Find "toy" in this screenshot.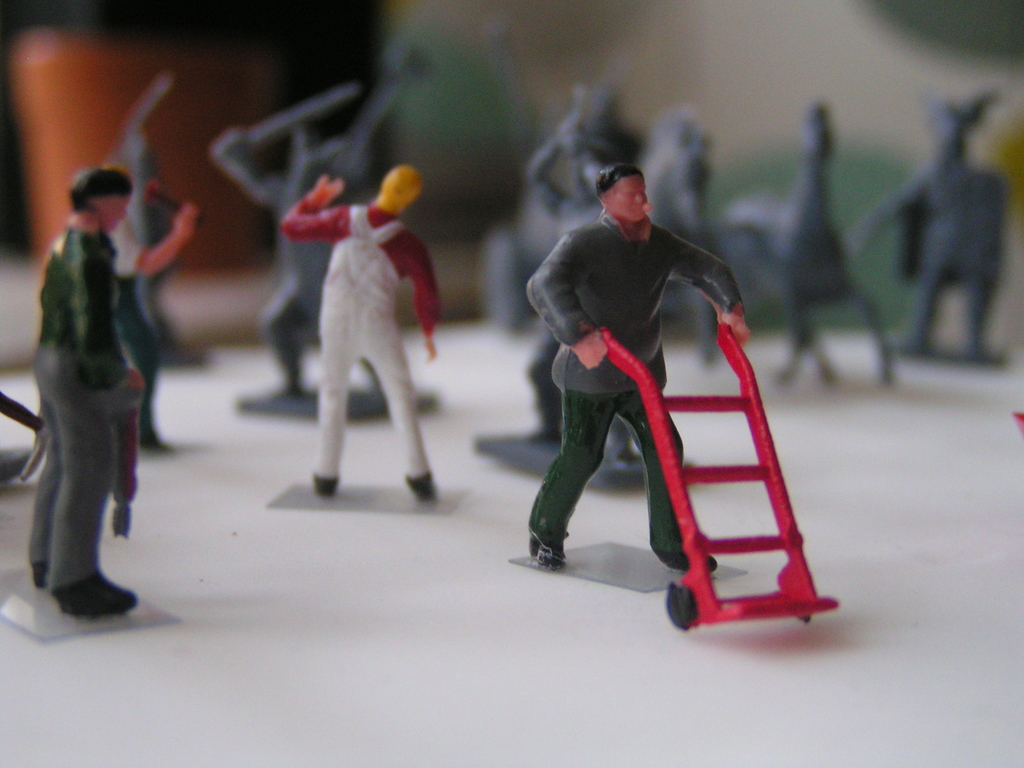
The bounding box for "toy" is x1=858 y1=0 x2=1023 y2=77.
